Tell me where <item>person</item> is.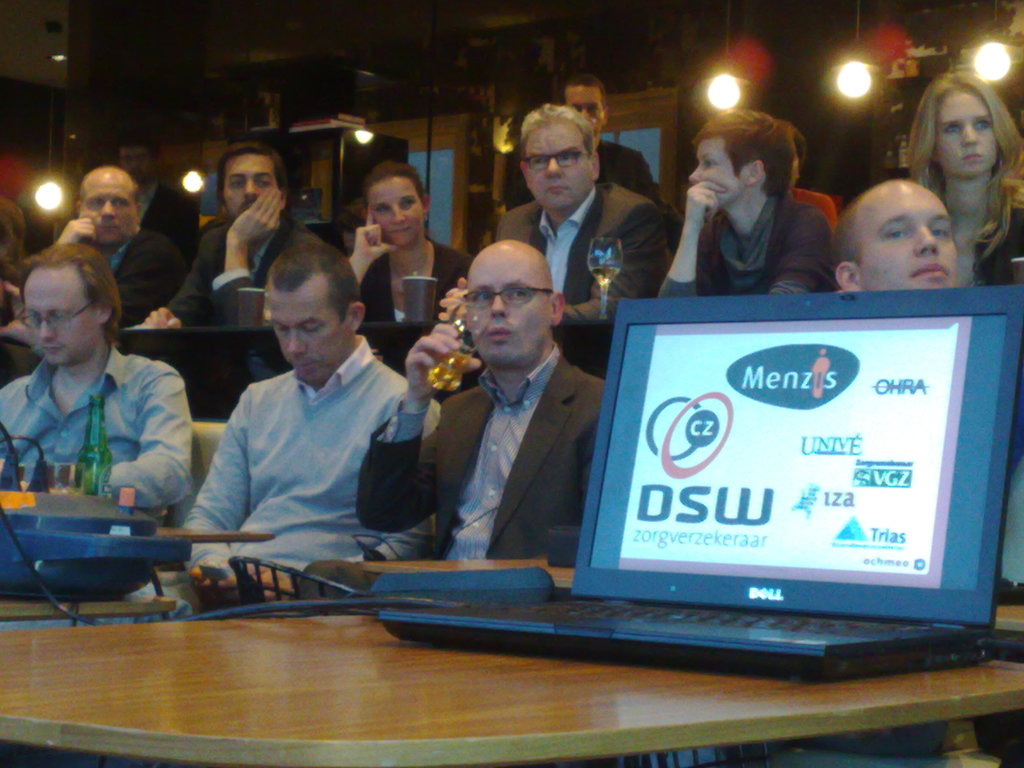
<item>person</item> is at [left=505, top=67, right=673, bottom=241].
